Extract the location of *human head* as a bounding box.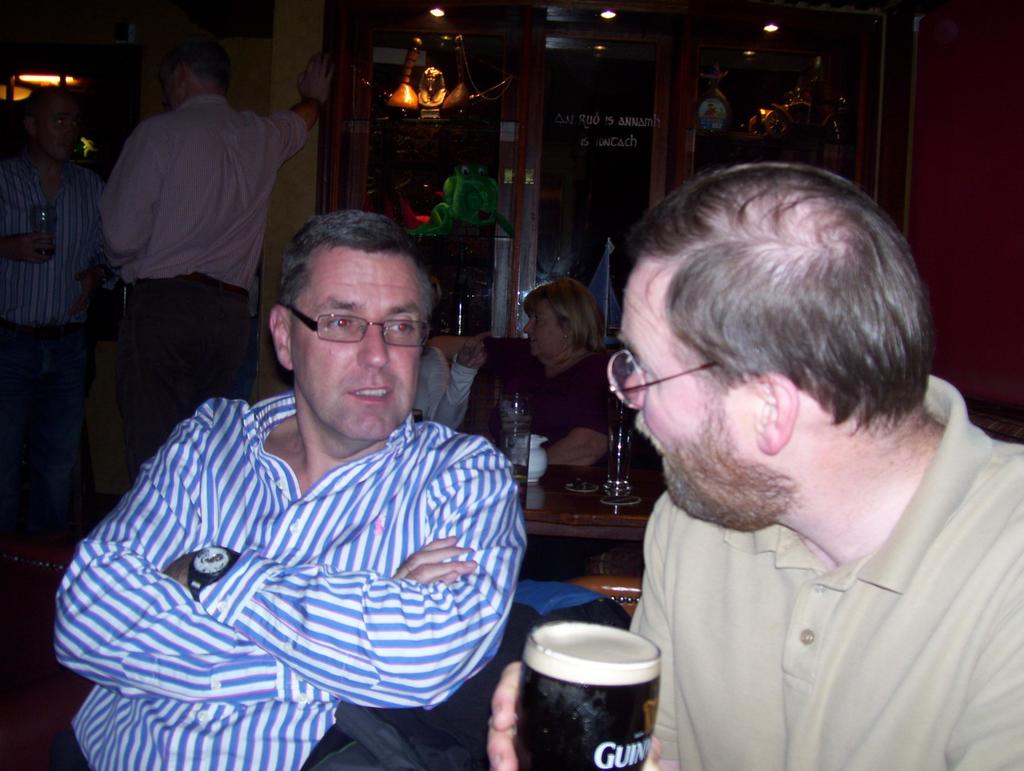
(269, 211, 431, 440).
